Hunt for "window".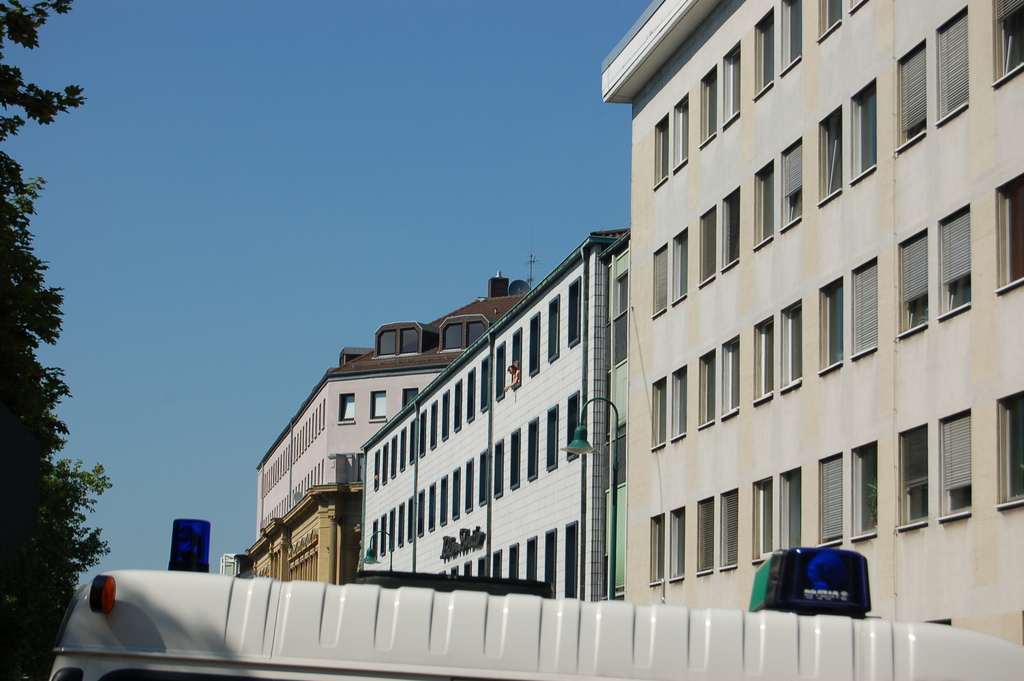
Hunted down at rect(400, 384, 419, 406).
